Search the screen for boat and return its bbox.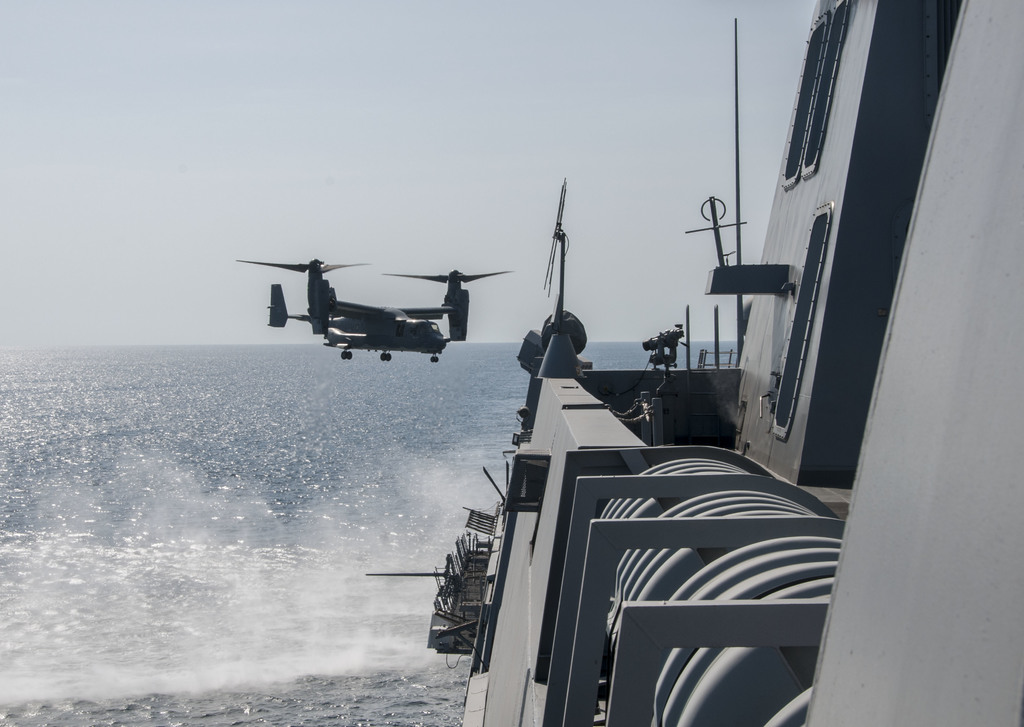
Found: [x1=364, y1=0, x2=1023, y2=726].
